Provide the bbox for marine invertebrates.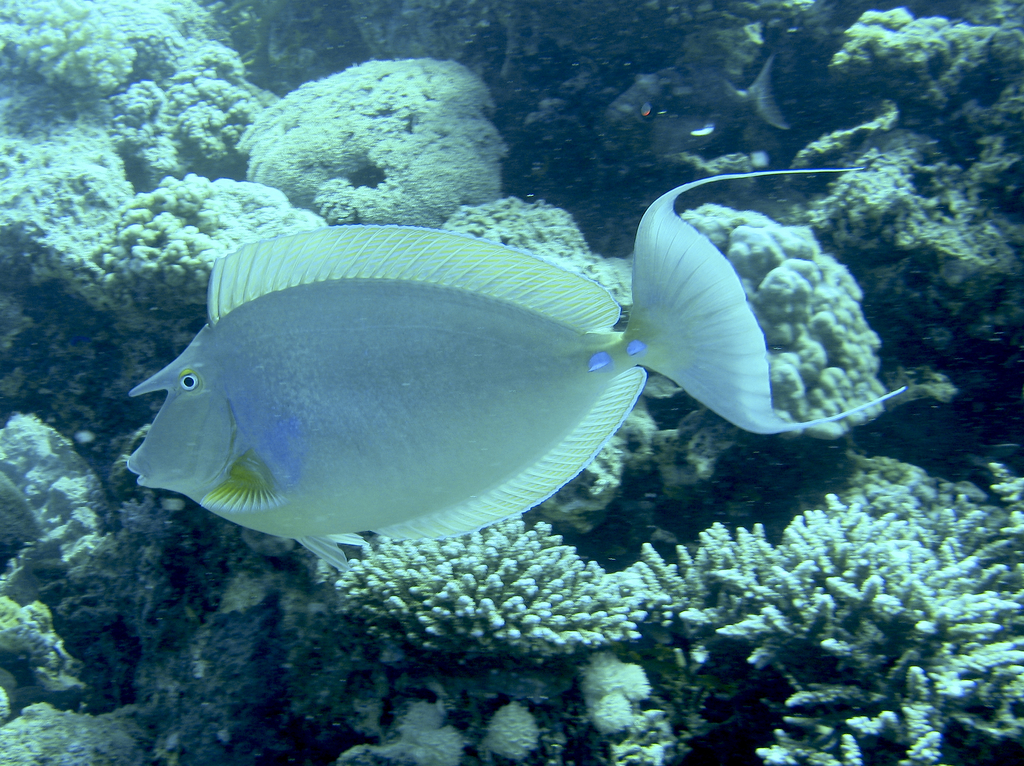
detection(337, 472, 698, 674).
